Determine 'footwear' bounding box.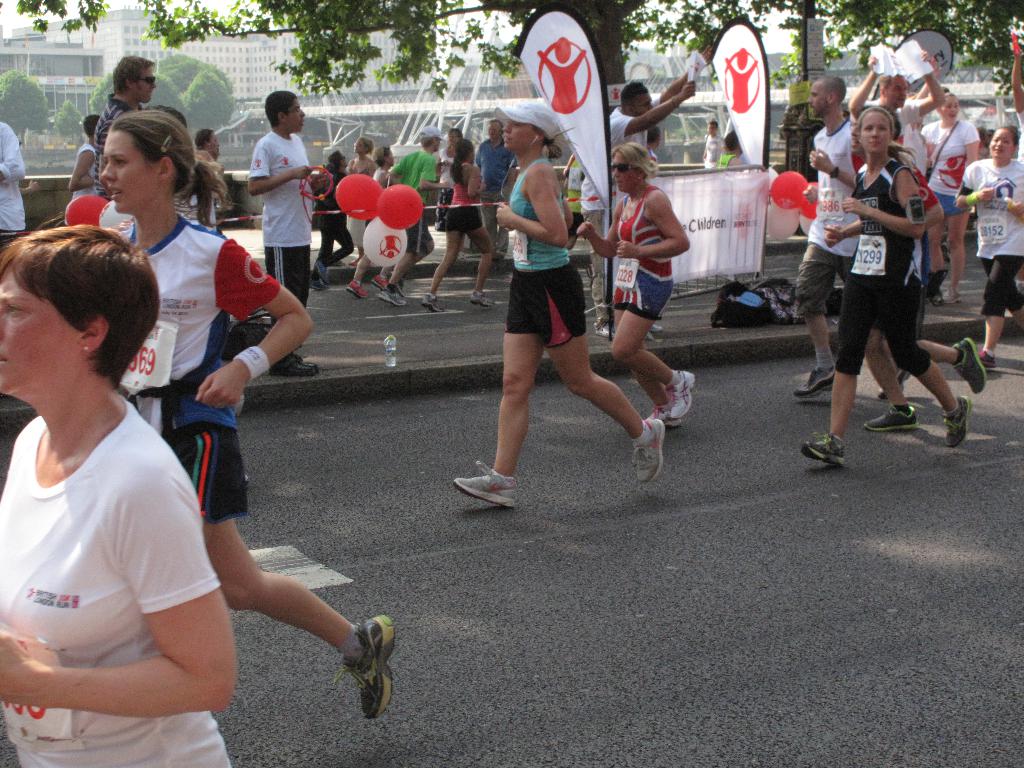
Determined: (665,369,692,422).
